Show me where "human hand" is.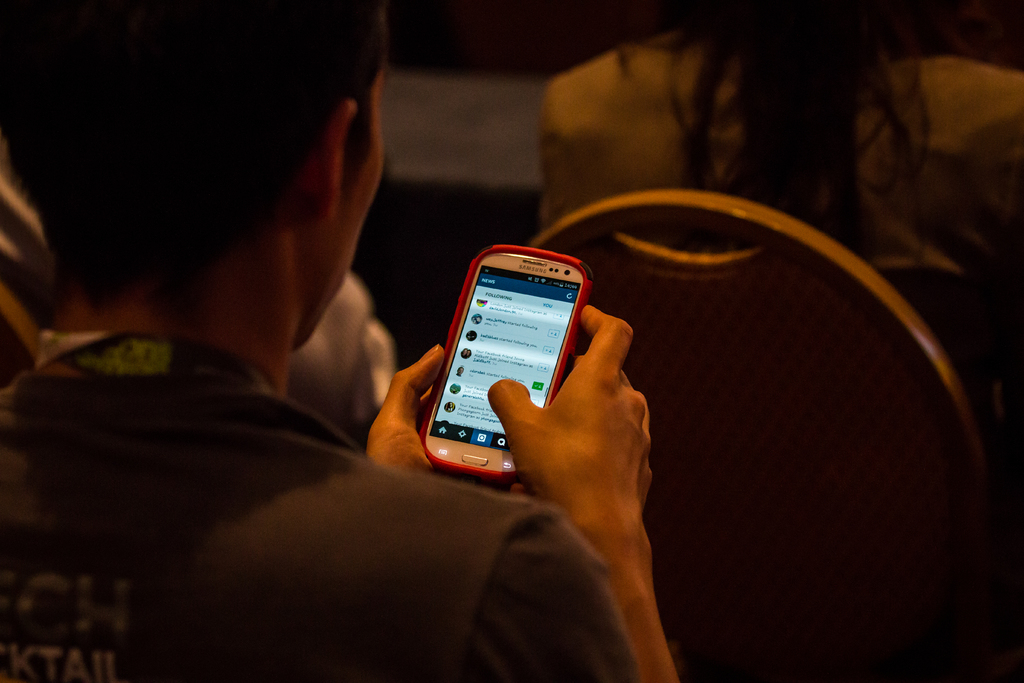
"human hand" is at 530, 309, 663, 557.
